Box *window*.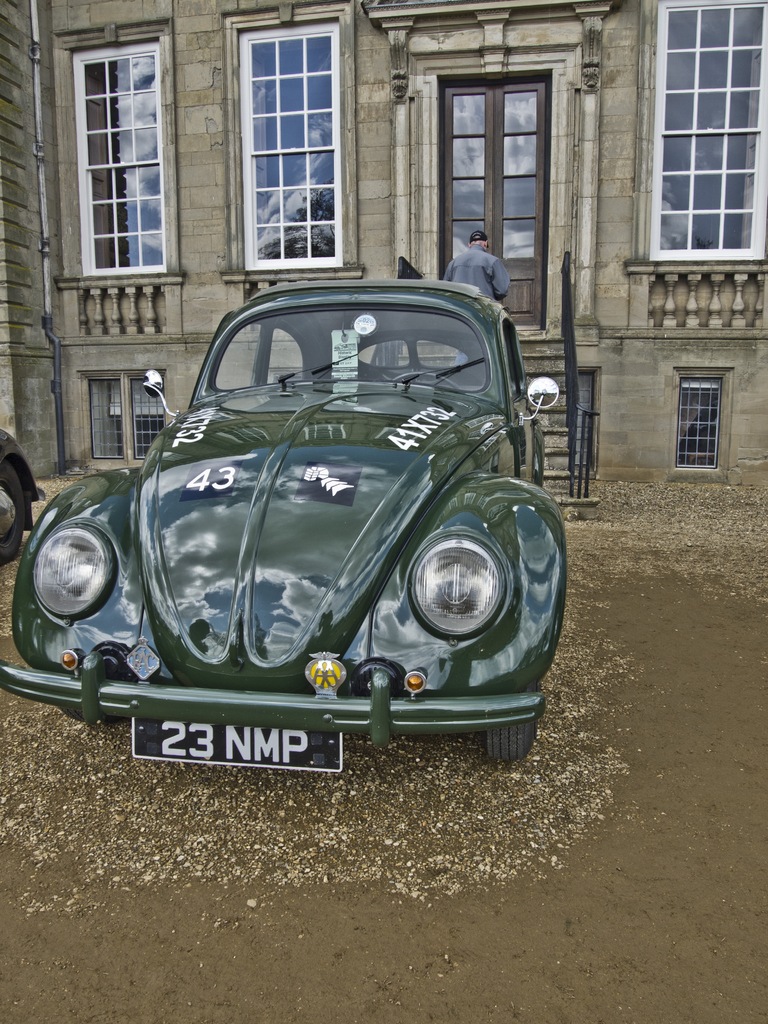
(x1=79, y1=42, x2=170, y2=278).
